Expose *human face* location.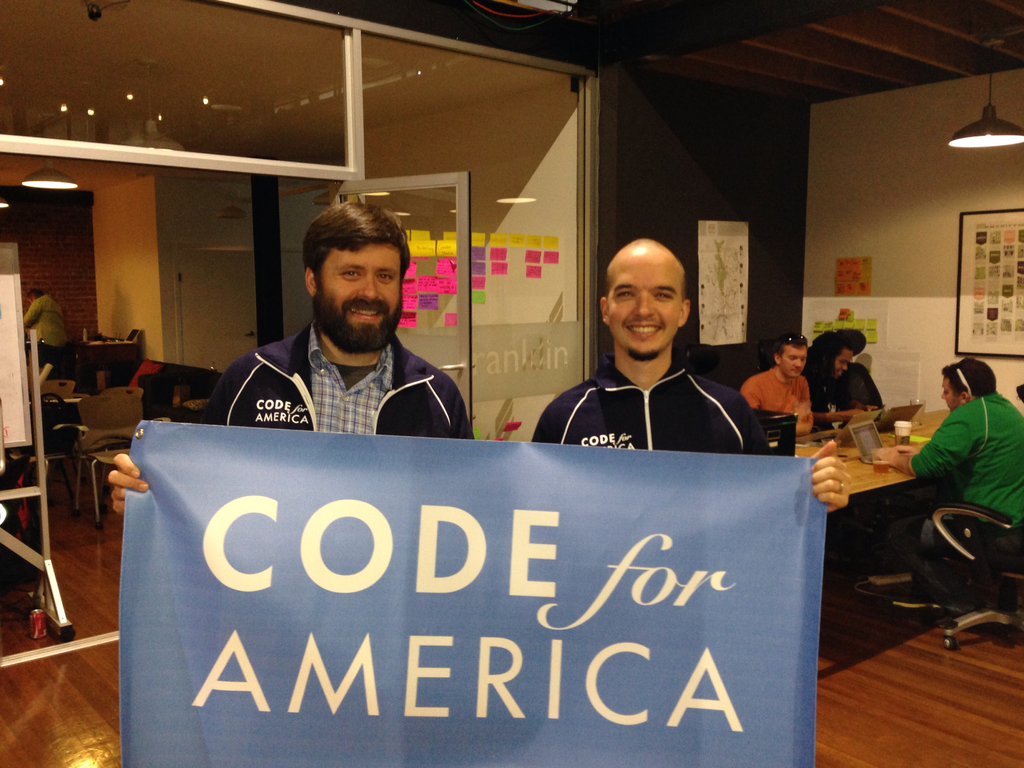
Exposed at [941,378,960,410].
